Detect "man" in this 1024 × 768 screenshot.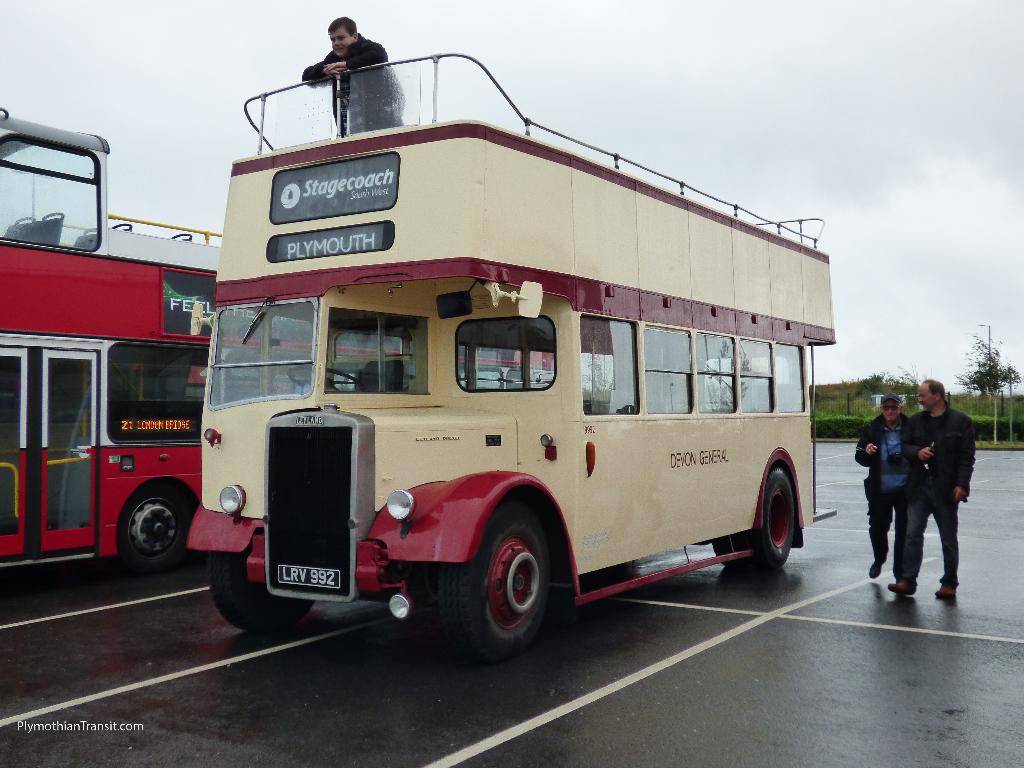
Detection: (889, 376, 974, 595).
